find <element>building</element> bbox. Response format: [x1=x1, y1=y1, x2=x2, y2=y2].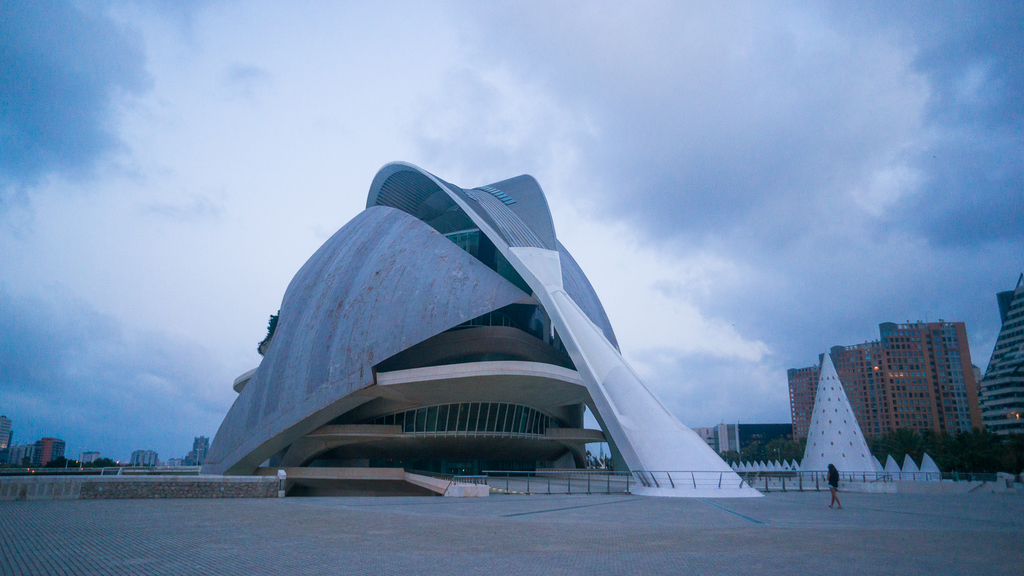
[x1=976, y1=268, x2=1023, y2=441].
